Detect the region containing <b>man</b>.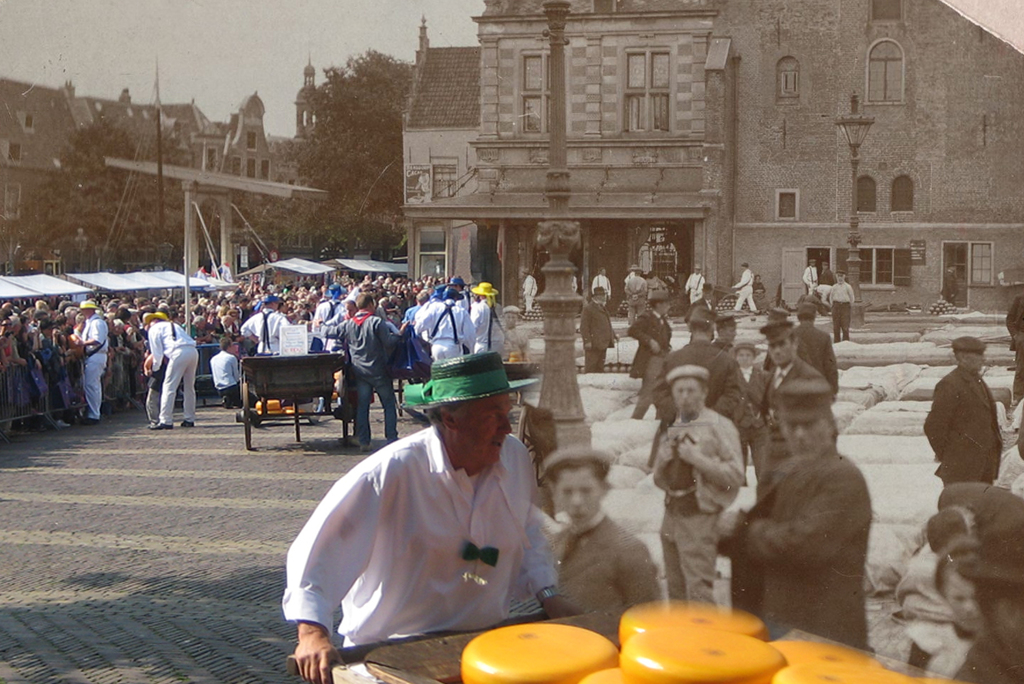
x1=535, y1=451, x2=660, y2=619.
